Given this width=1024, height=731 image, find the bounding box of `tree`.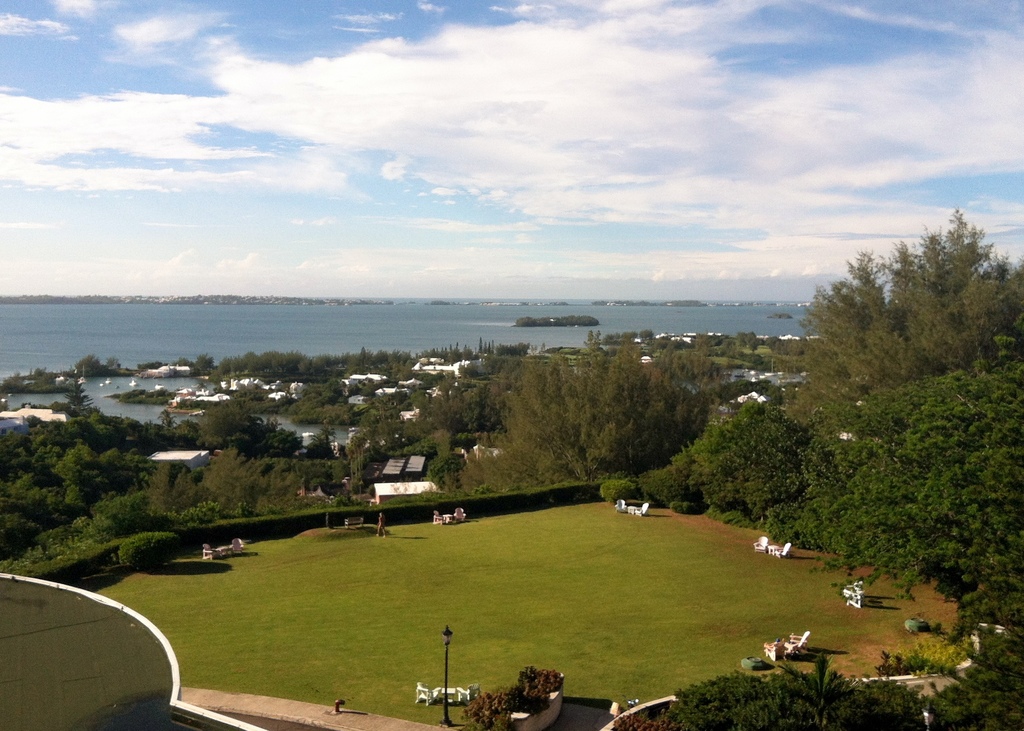
{"left": 330, "top": 340, "right": 417, "bottom": 381}.
